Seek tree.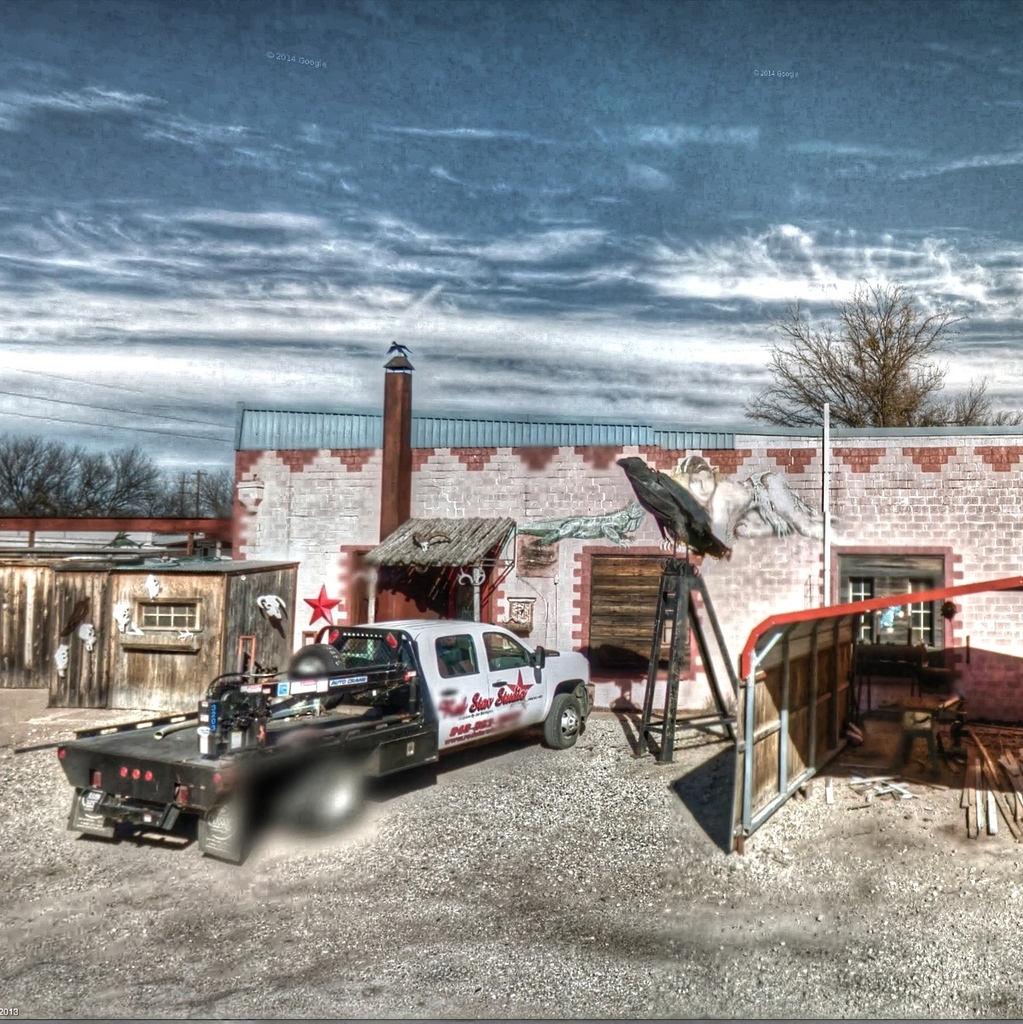
box(770, 266, 972, 440).
